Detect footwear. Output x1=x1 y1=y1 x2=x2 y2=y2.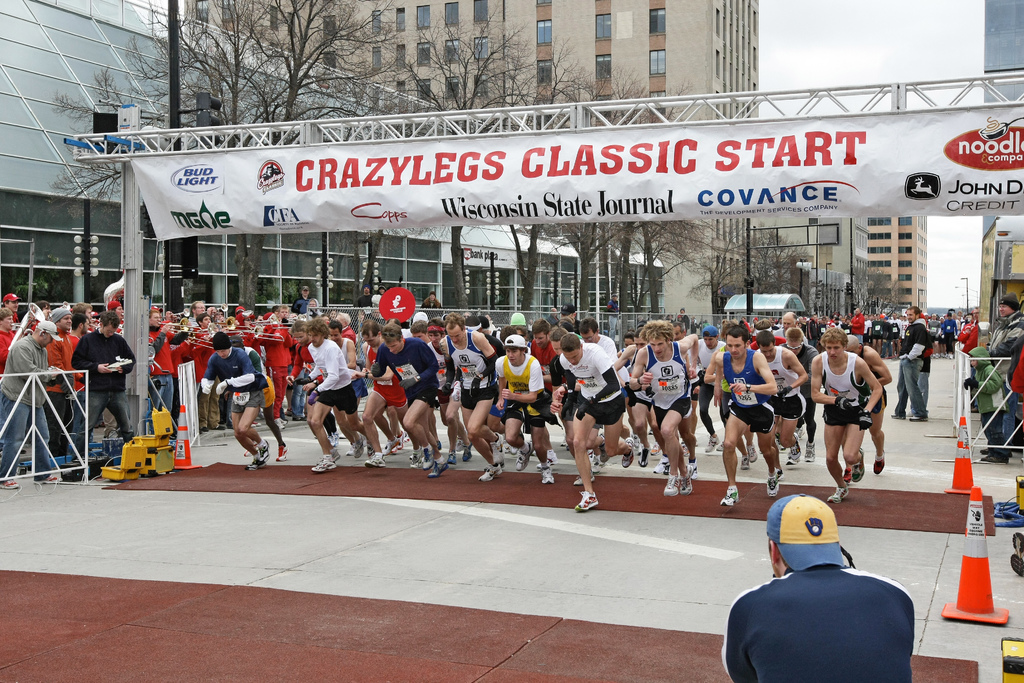
x1=689 y1=457 x2=696 y2=469.
